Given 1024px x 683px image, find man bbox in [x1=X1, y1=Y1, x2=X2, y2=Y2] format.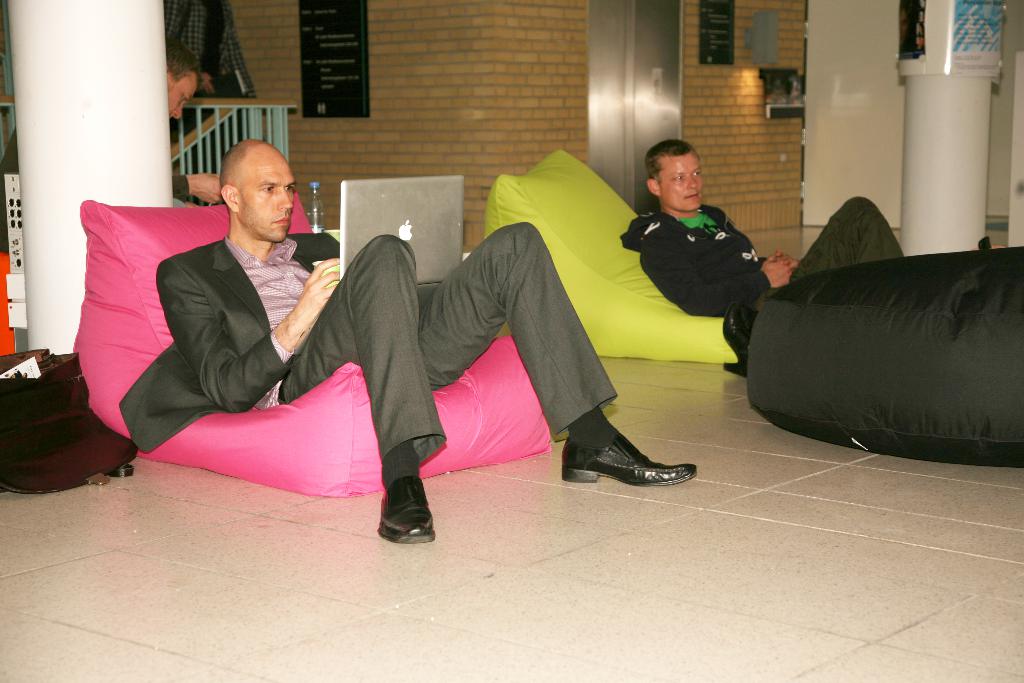
[x1=118, y1=138, x2=695, y2=544].
